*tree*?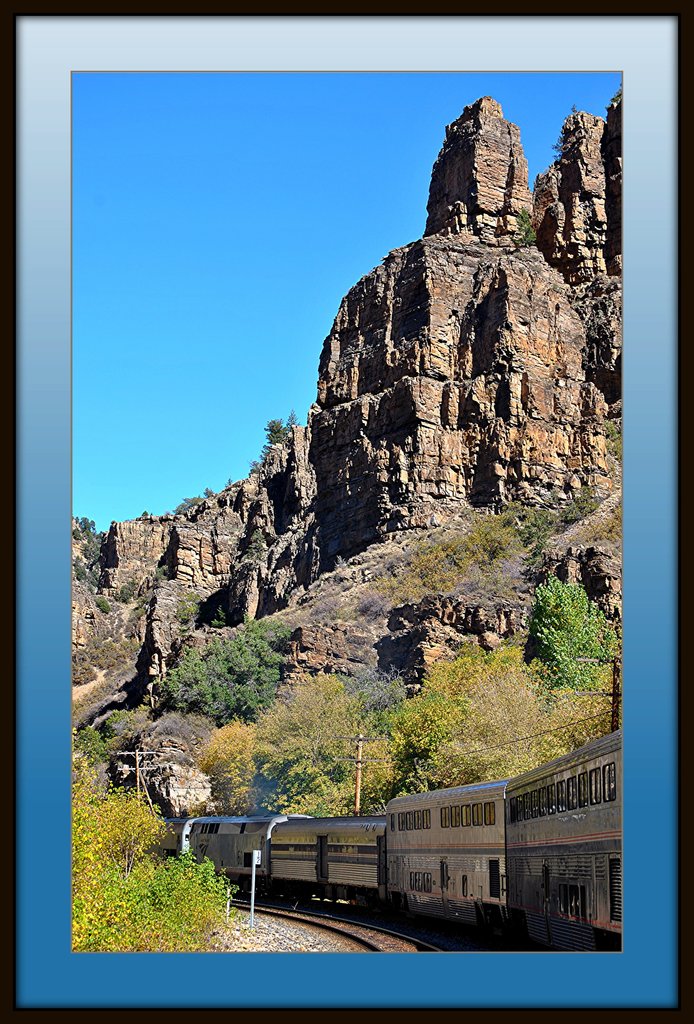
(69, 713, 140, 771)
